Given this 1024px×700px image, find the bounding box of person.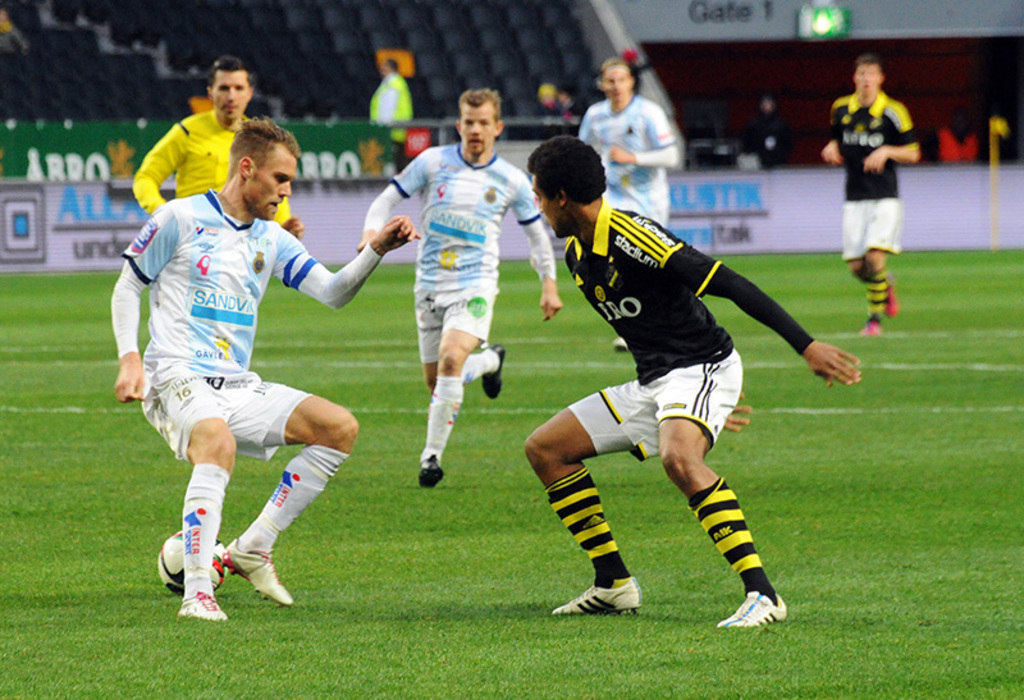
BBox(521, 136, 863, 631).
